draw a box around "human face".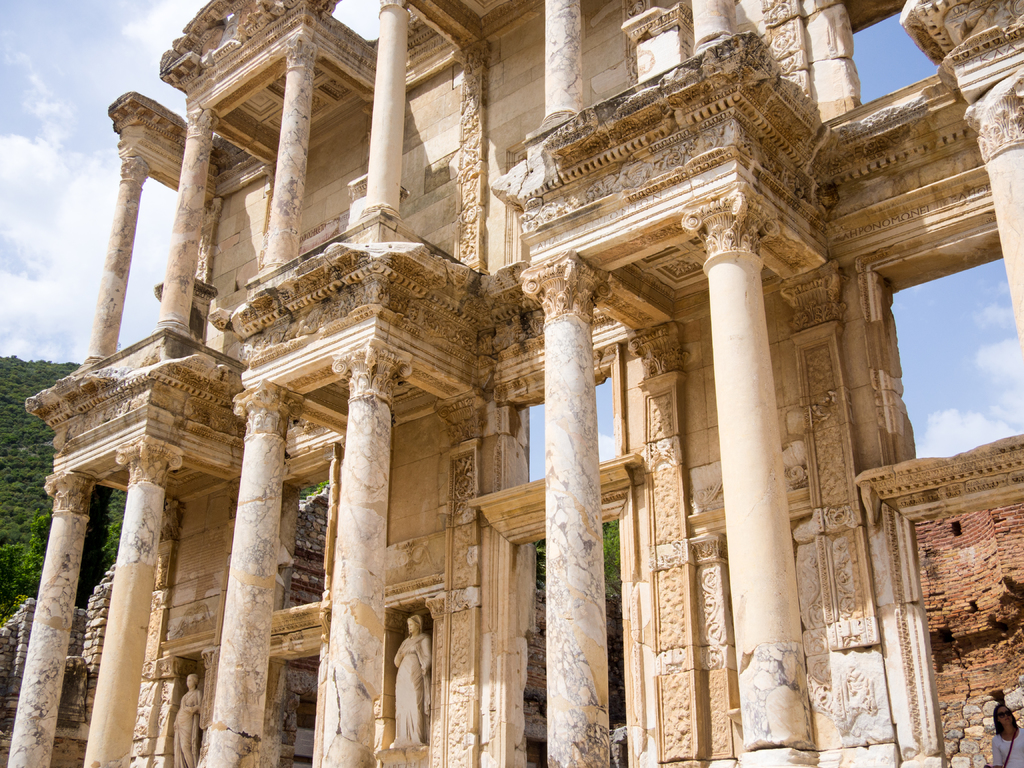
406, 616, 419, 635.
